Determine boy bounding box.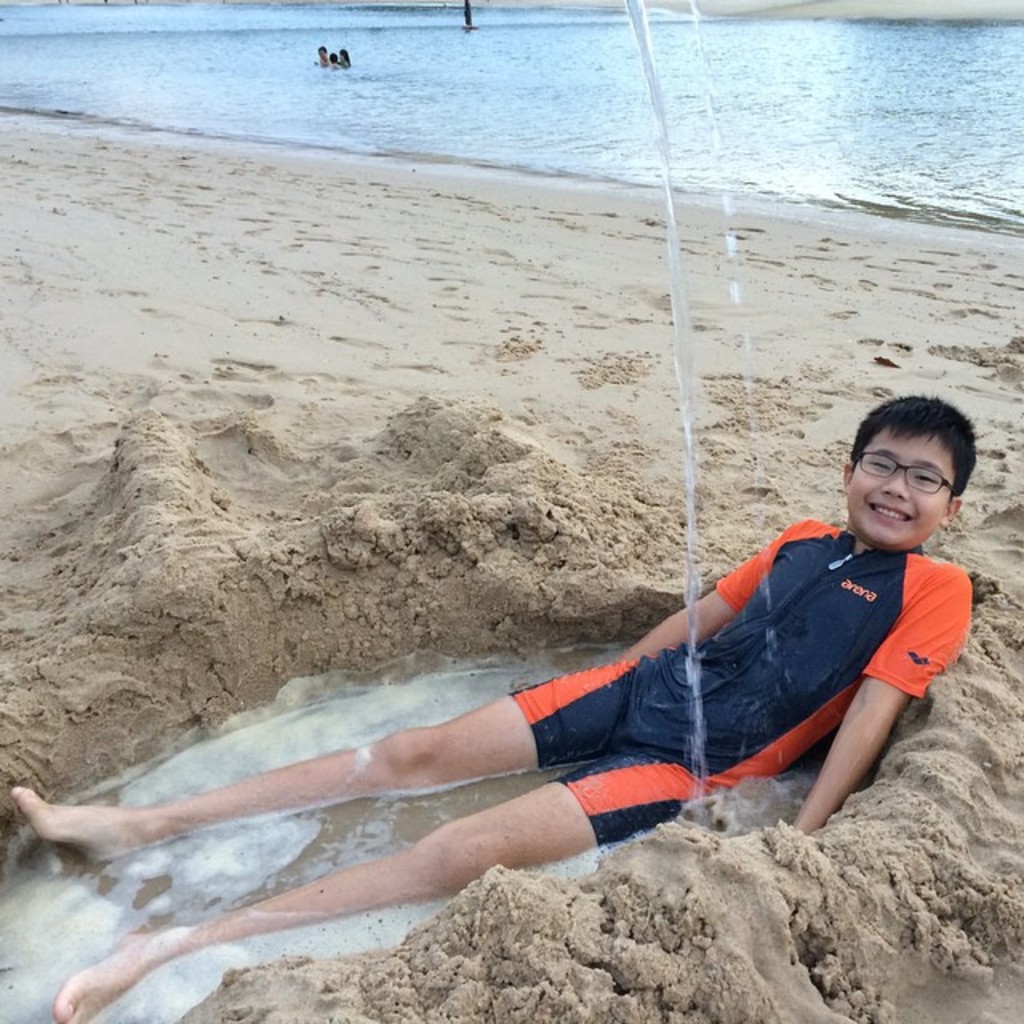
Determined: 40:362:939:949.
